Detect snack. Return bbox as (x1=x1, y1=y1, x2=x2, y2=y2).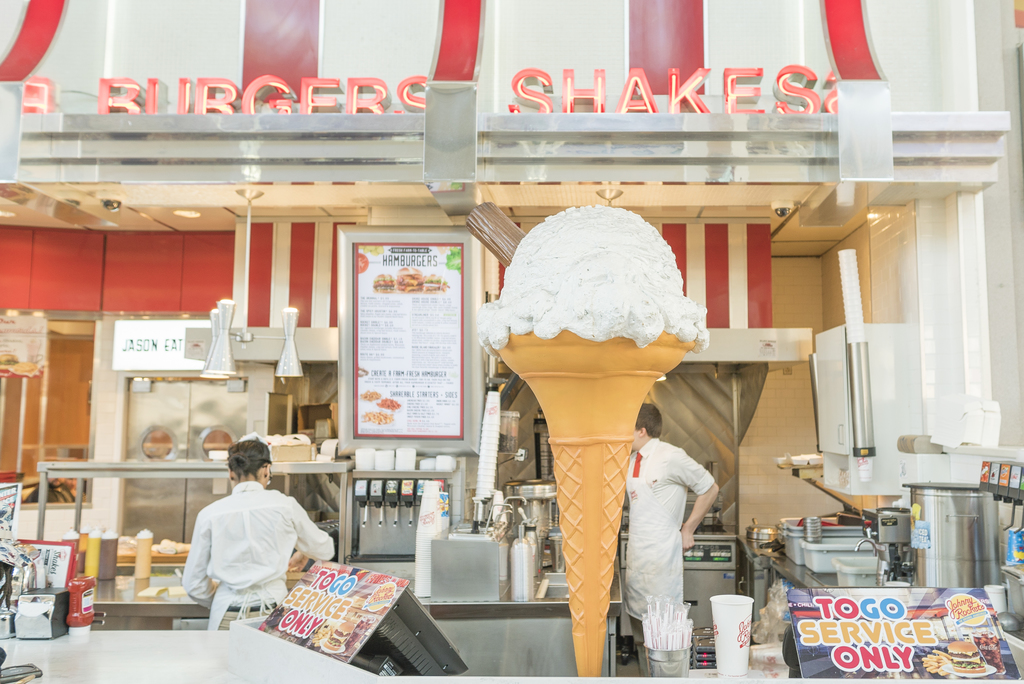
(x1=396, y1=269, x2=424, y2=293).
